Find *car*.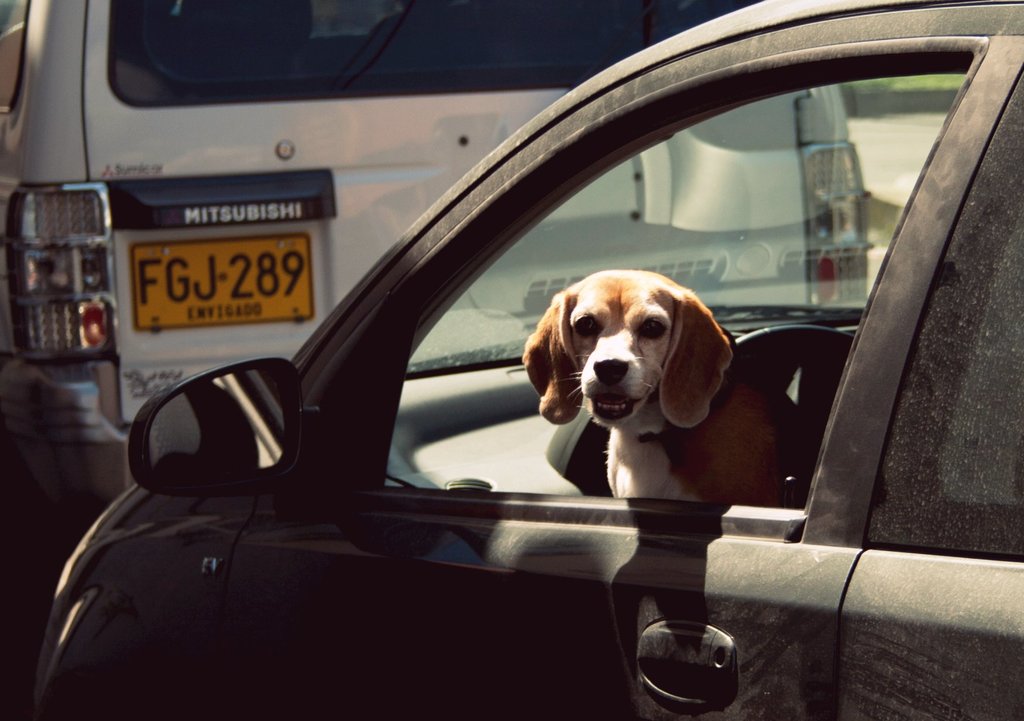
(29,0,1023,720).
